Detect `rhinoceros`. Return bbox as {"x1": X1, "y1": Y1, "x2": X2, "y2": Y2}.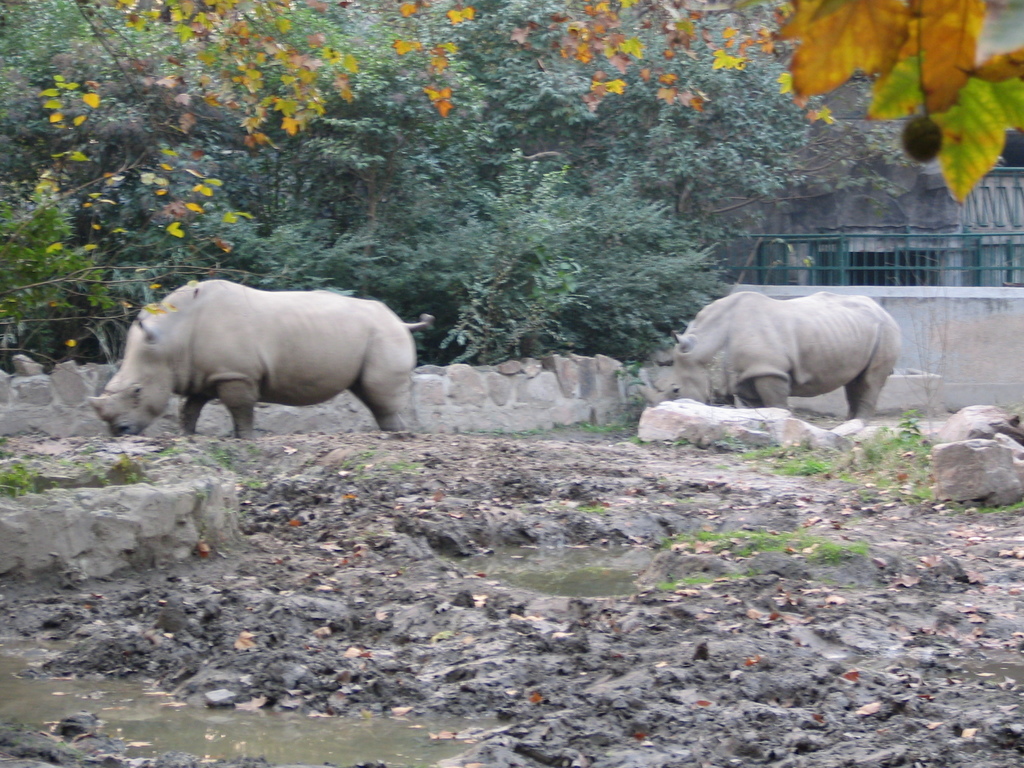
{"x1": 641, "y1": 287, "x2": 903, "y2": 420}.
